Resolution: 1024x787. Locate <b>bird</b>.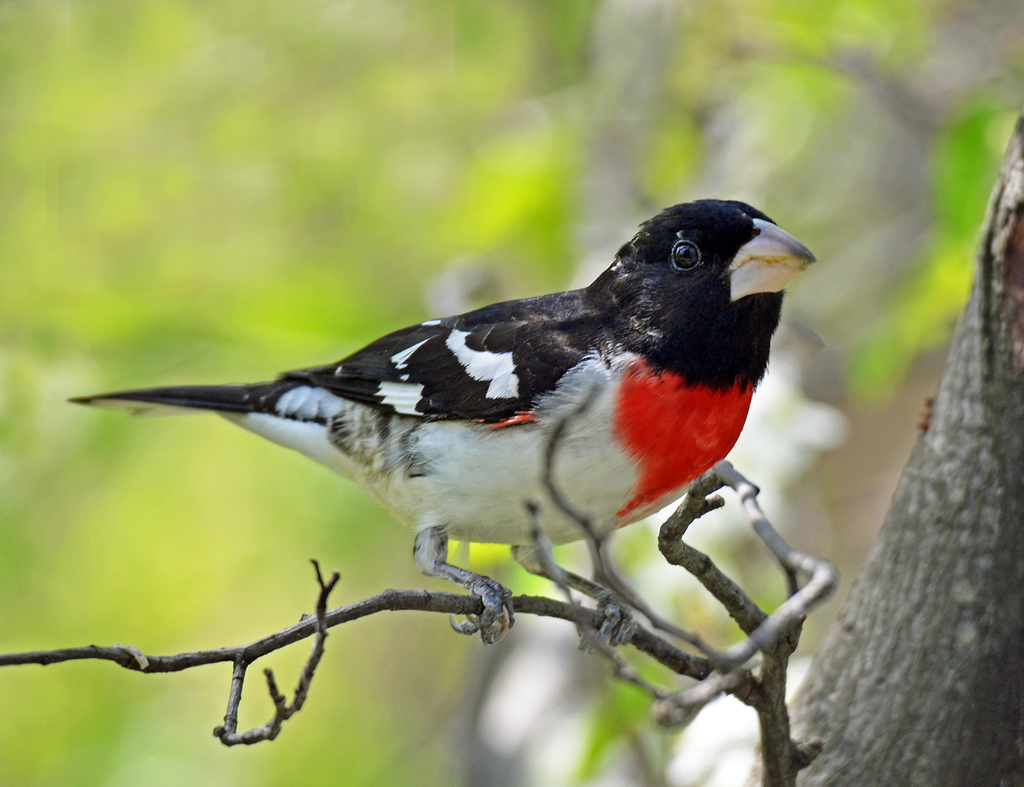
68, 196, 817, 640.
